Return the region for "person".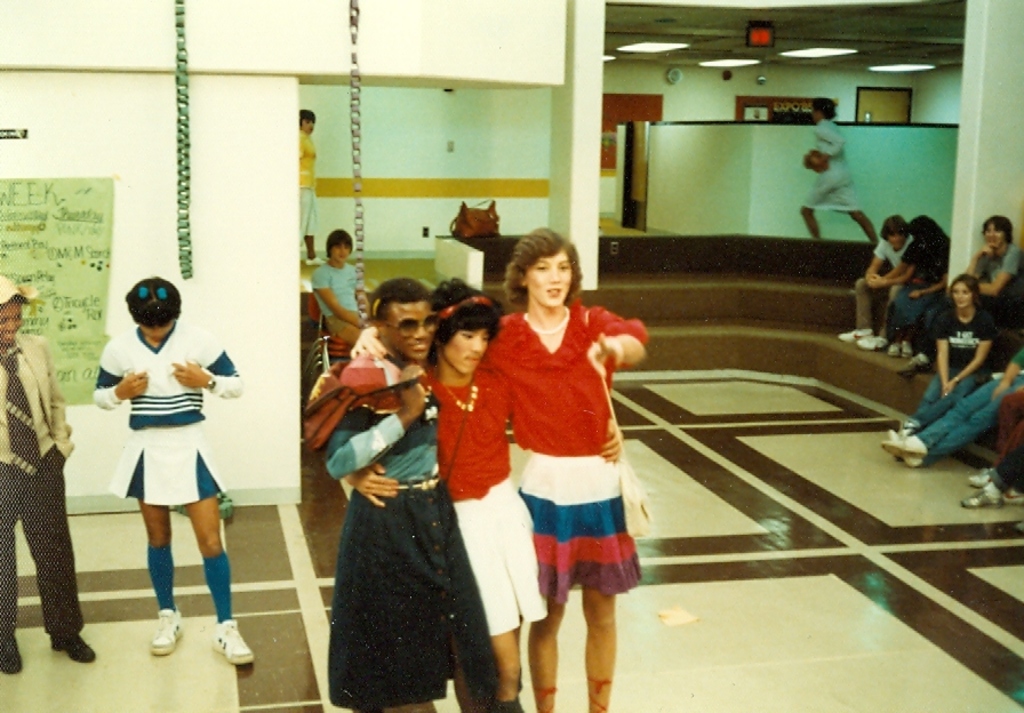
345 273 624 712.
